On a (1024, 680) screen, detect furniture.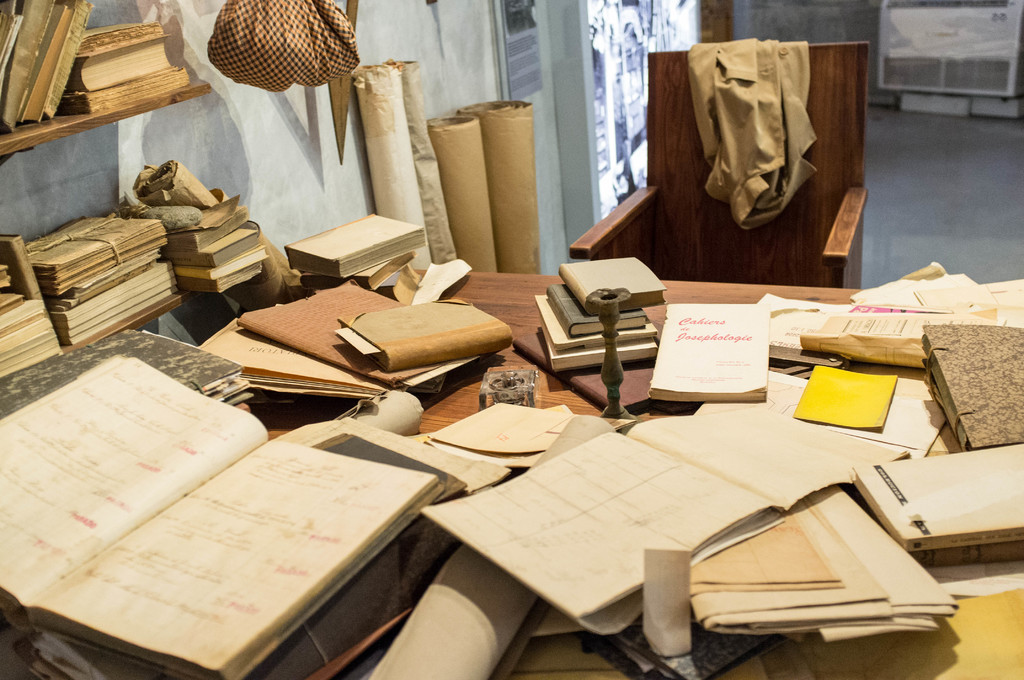
left=0, top=270, right=1023, bottom=679.
